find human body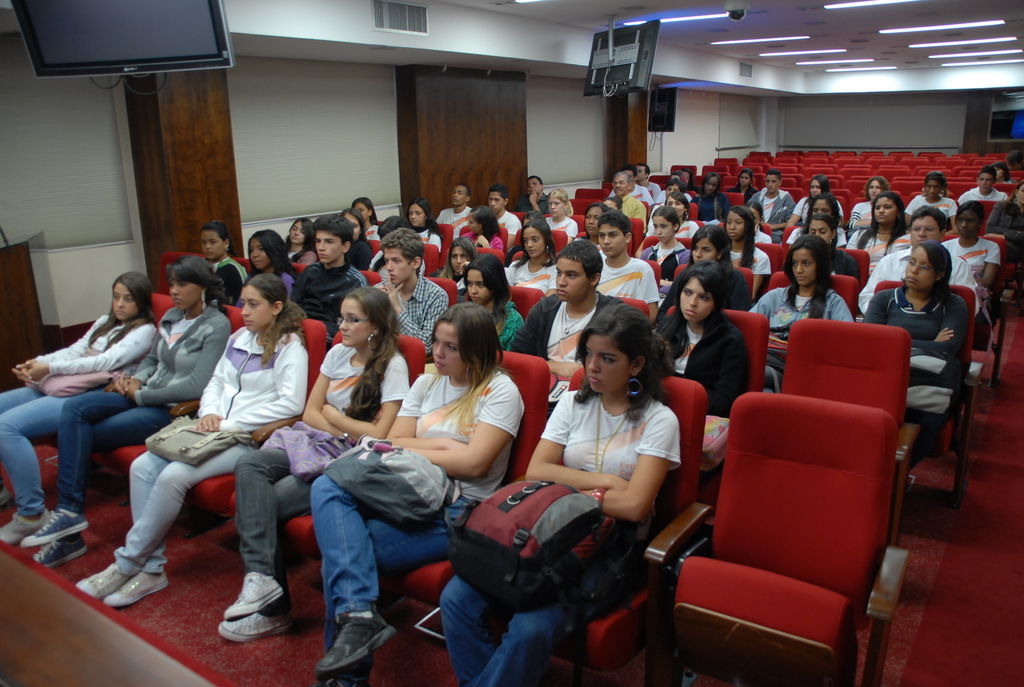
(left=344, top=196, right=382, bottom=243)
